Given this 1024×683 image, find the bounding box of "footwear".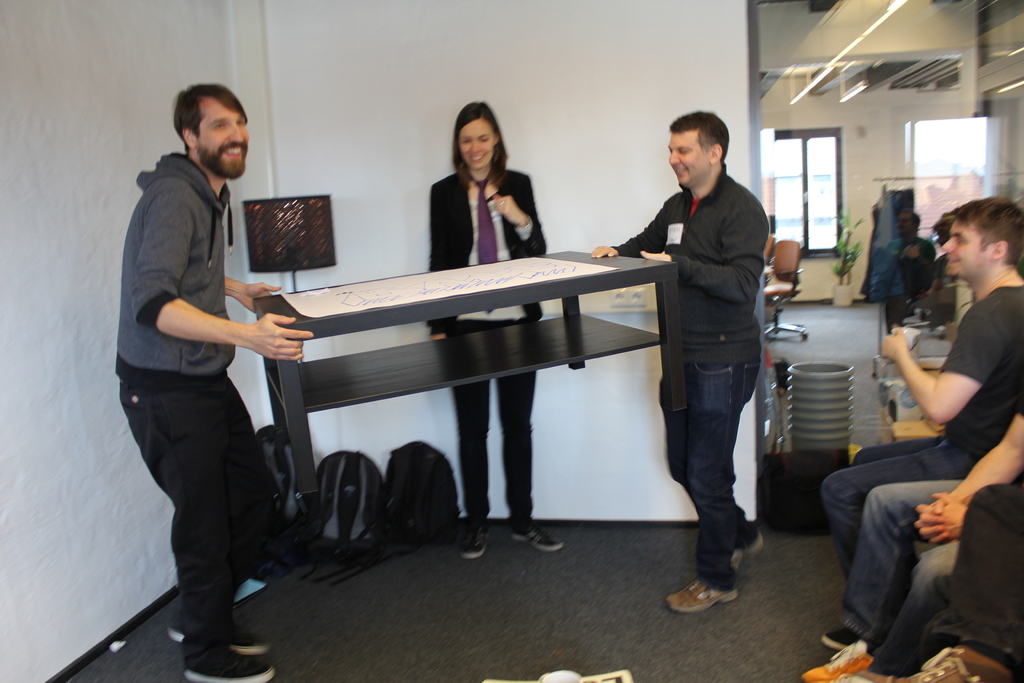
(x1=806, y1=633, x2=867, y2=680).
